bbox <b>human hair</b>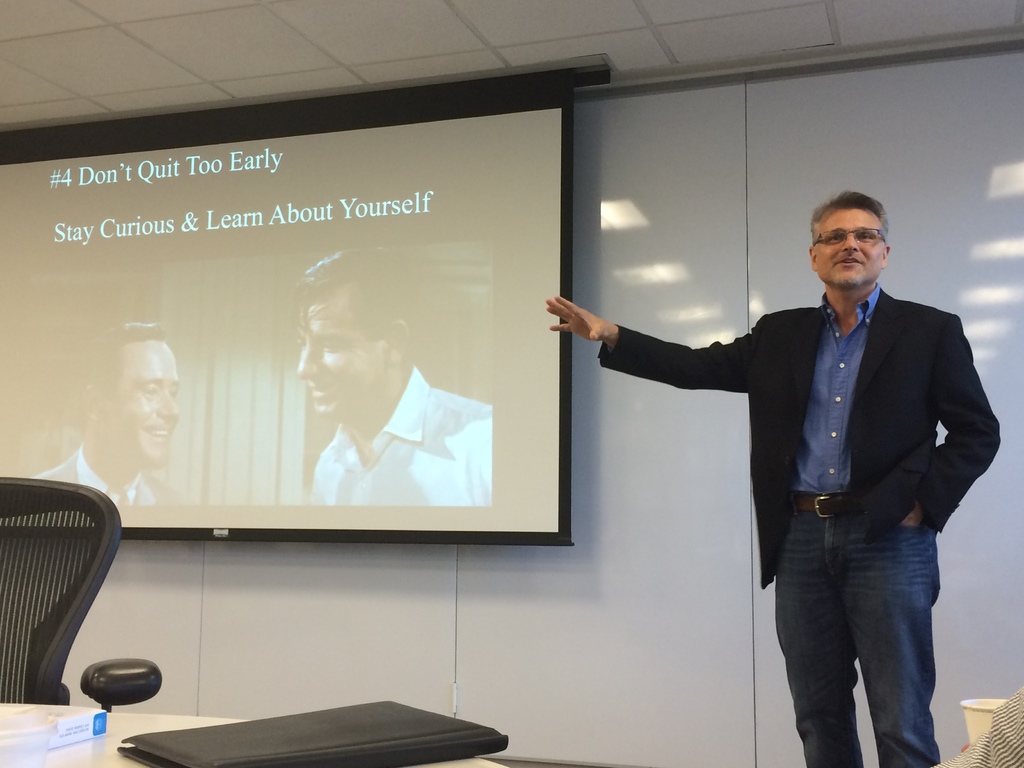
88 332 171 456
